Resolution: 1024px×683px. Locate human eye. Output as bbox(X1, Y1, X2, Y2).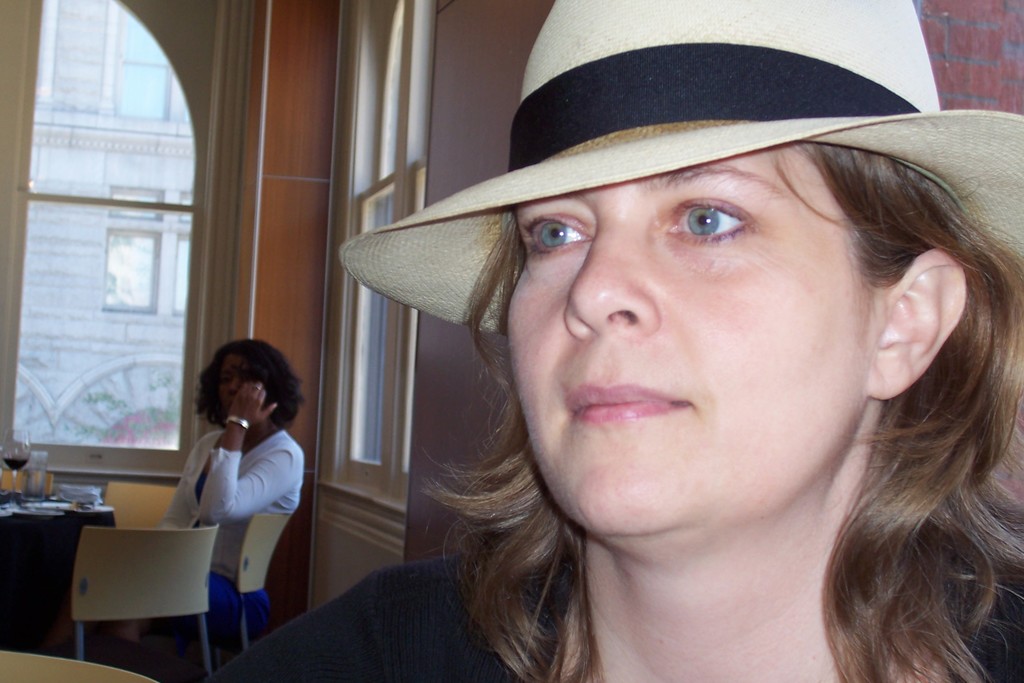
bbox(515, 206, 599, 256).
